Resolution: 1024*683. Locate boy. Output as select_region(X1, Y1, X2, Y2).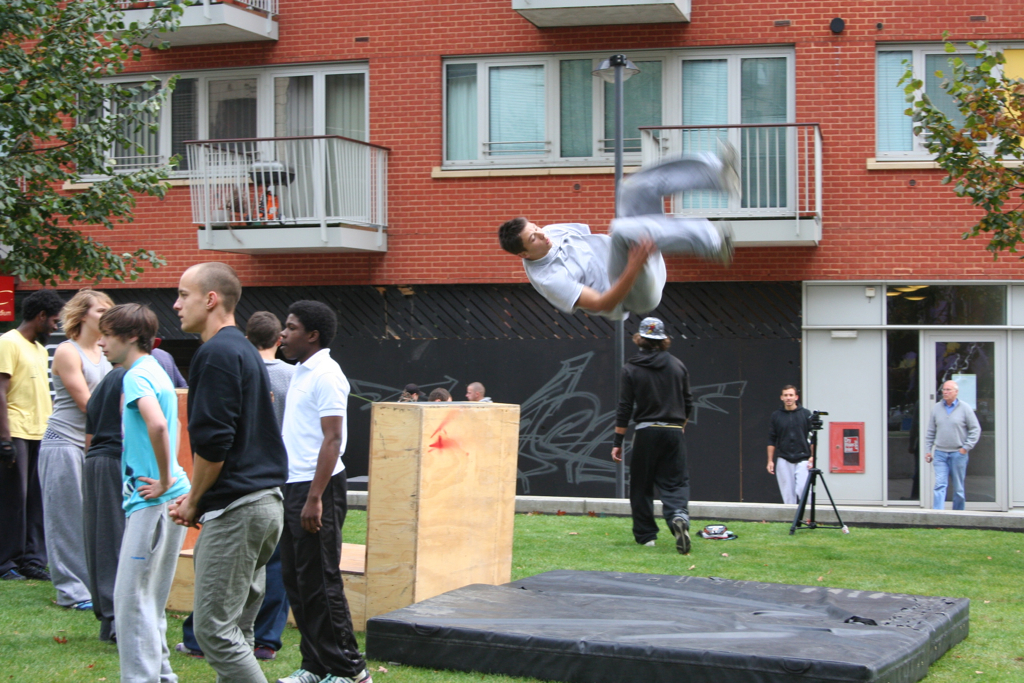
select_region(168, 262, 287, 681).
